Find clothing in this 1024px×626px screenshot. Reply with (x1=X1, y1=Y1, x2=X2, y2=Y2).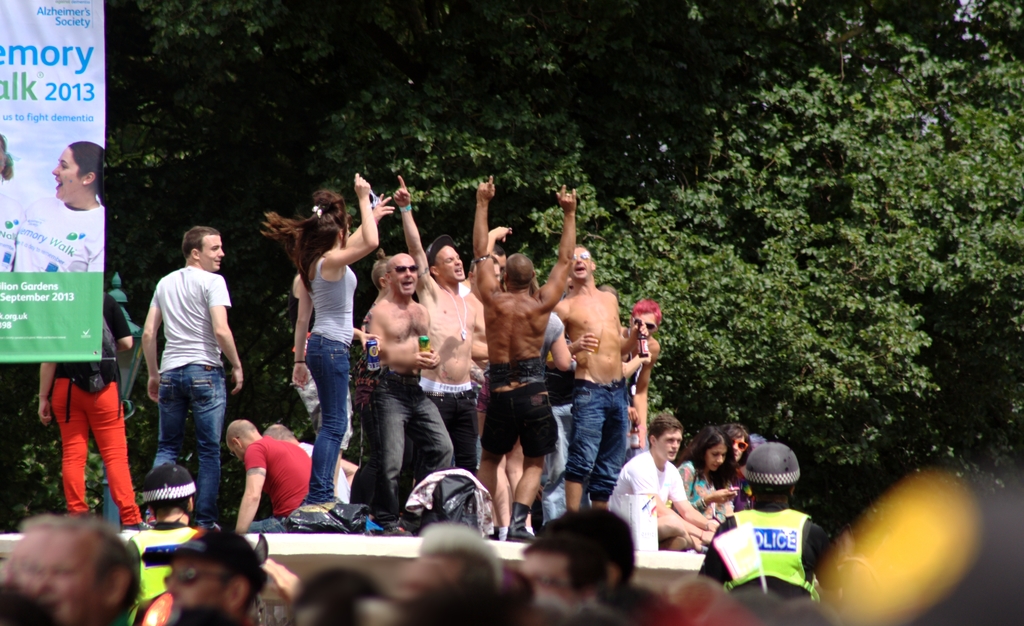
(x1=371, y1=373, x2=451, y2=515).
